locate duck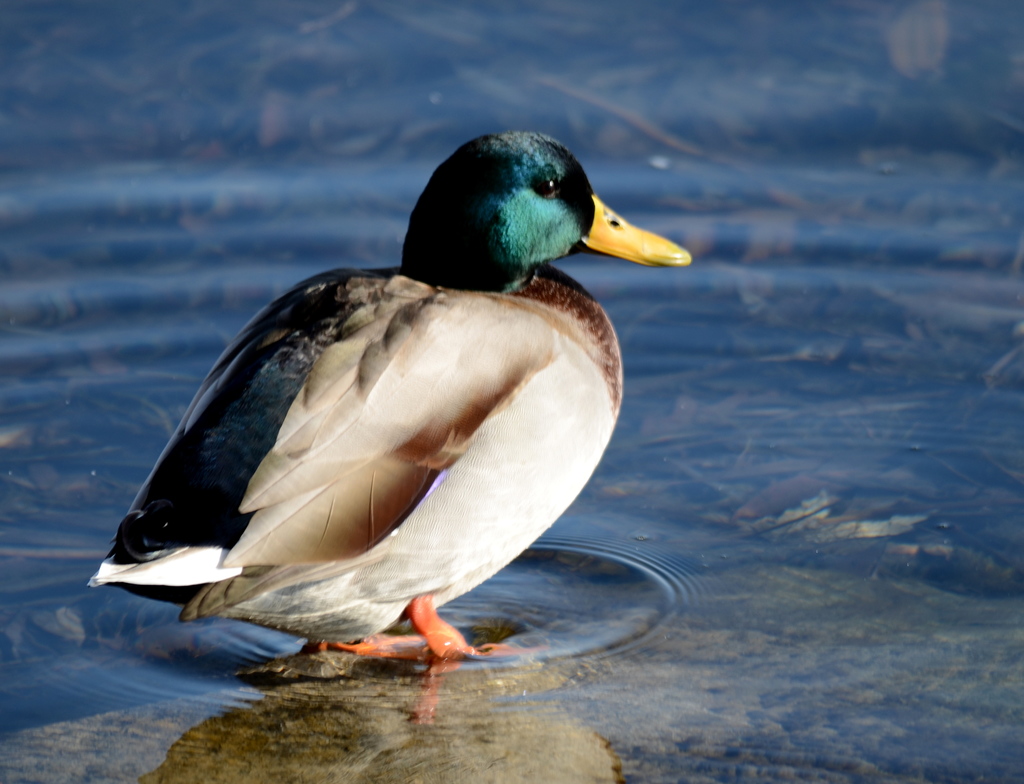
(83, 132, 685, 678)
